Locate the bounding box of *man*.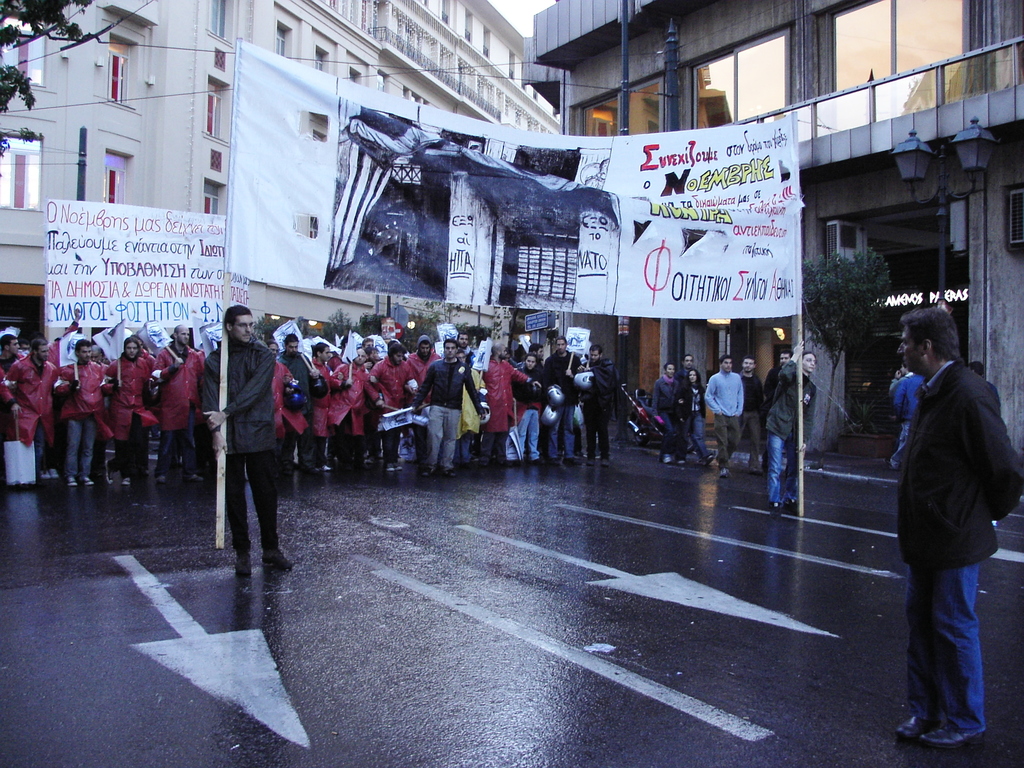
Bounding box: 399 331 443 463.
